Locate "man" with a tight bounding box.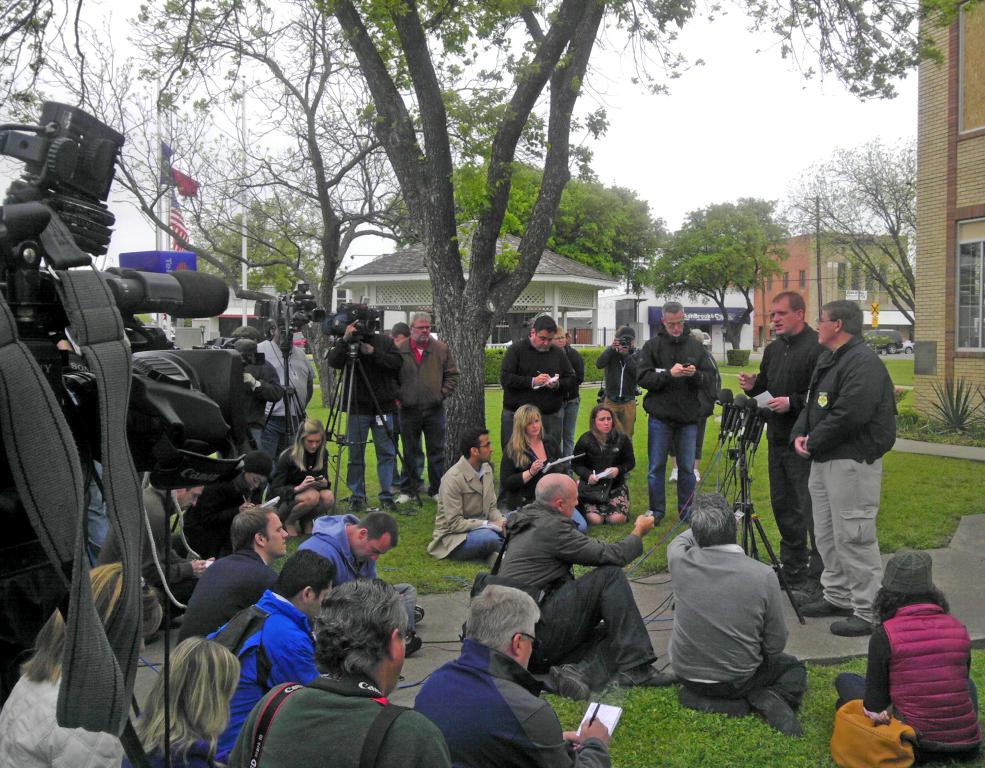
<region>501, 297, 563, 472</region>.
